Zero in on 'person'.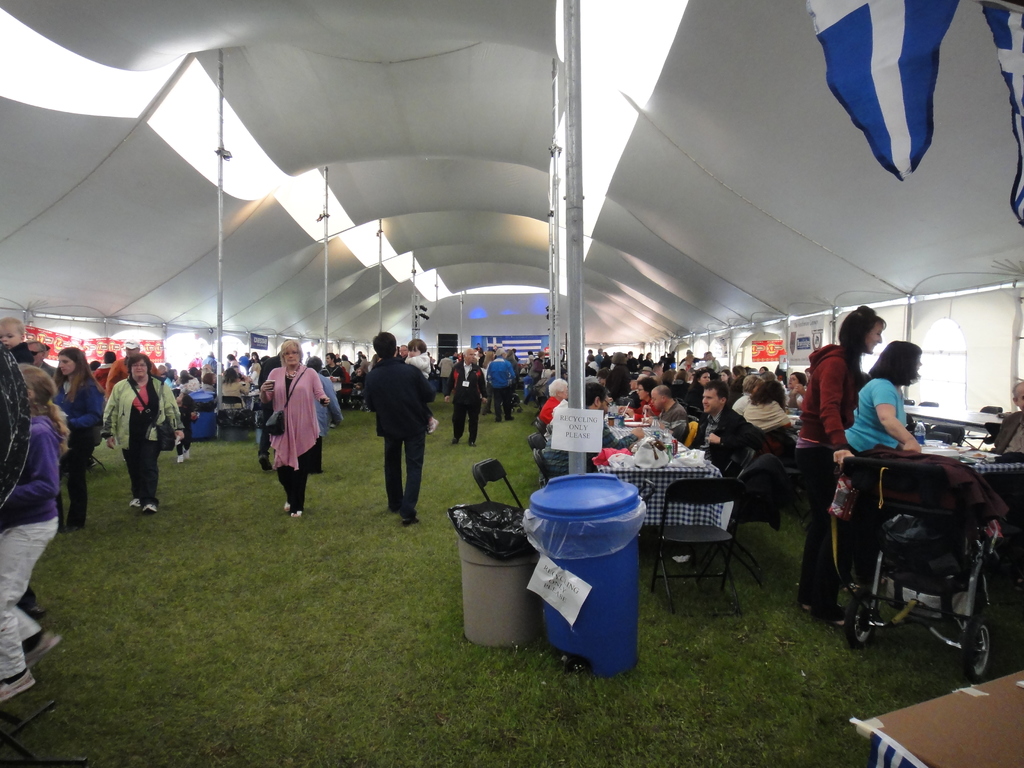
Zeroed in: 844/344/917/461.
